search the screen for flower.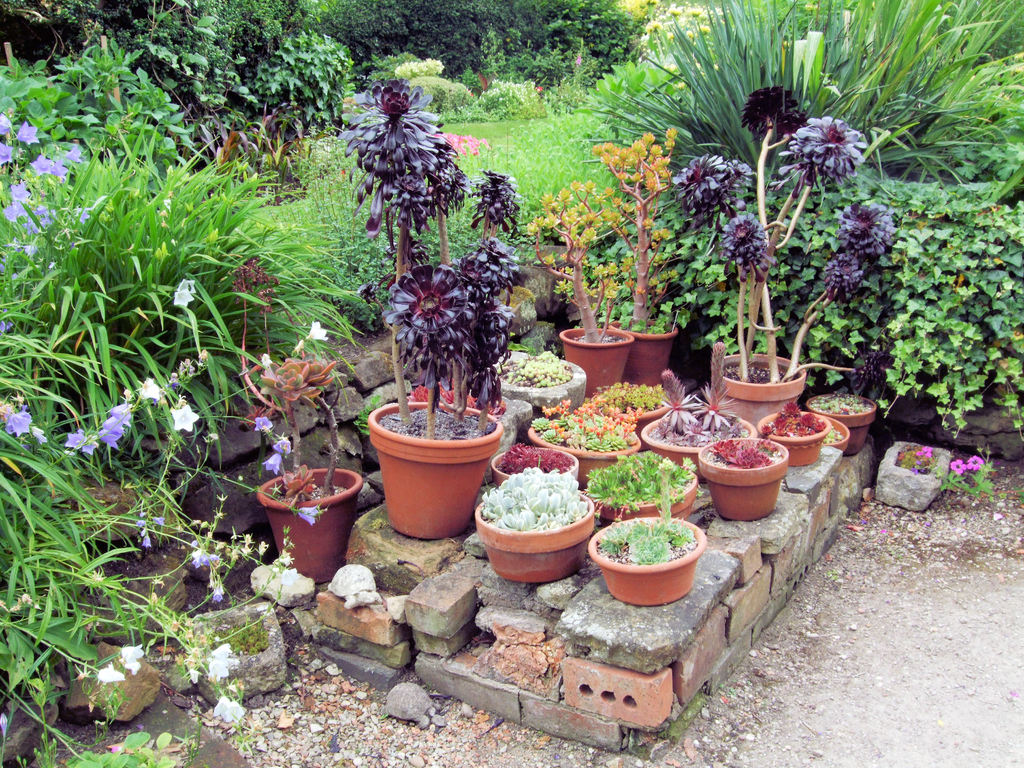
Found at select_region(99, 662, 127, 683).
